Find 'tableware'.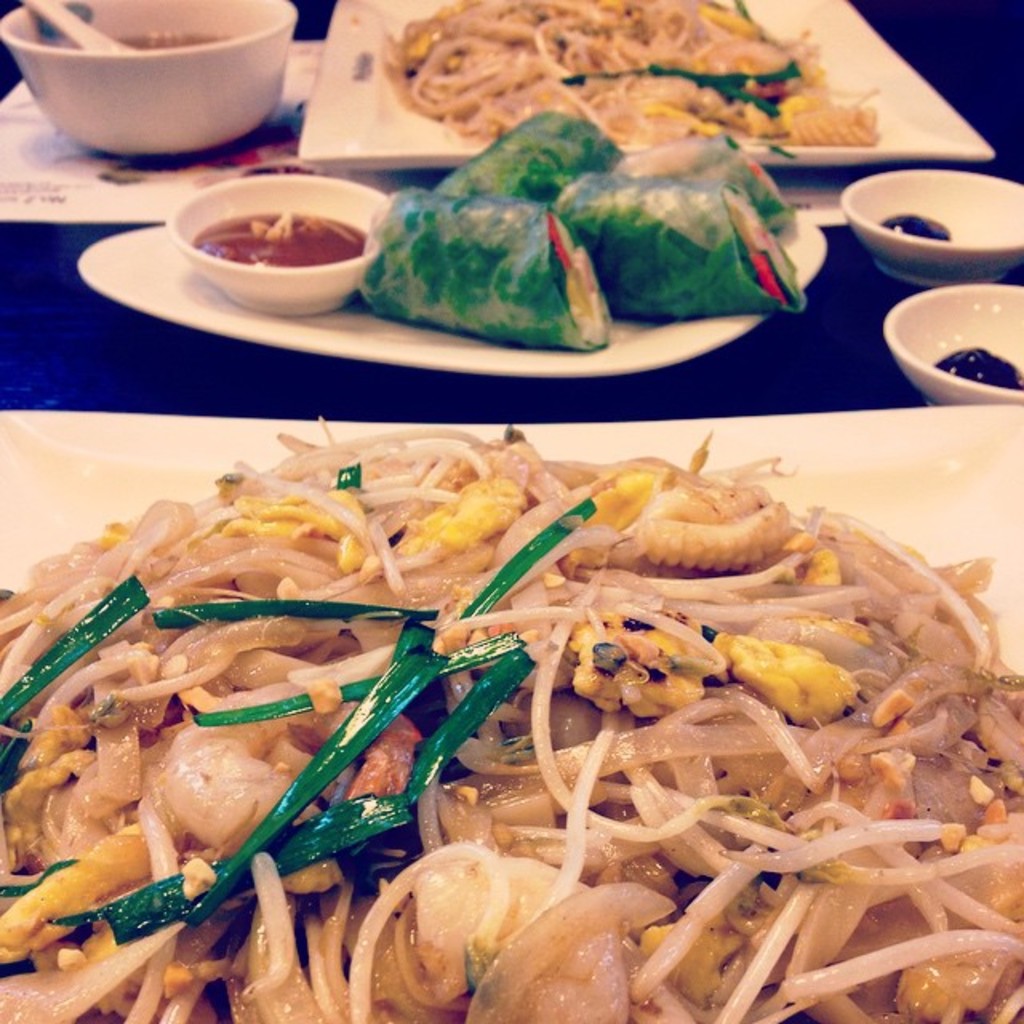
locate(843, 170, 1022, 285).
